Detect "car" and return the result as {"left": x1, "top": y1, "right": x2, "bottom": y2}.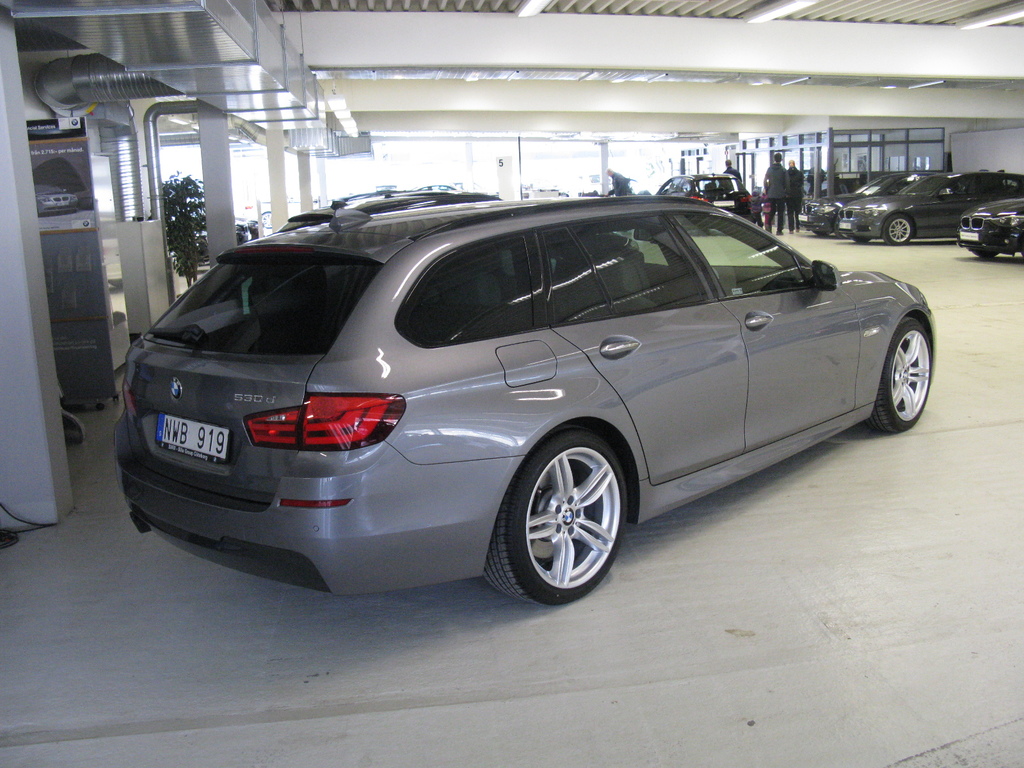
{"left": 954, "top": 191, "right": 1023, "bottom": 264}.
